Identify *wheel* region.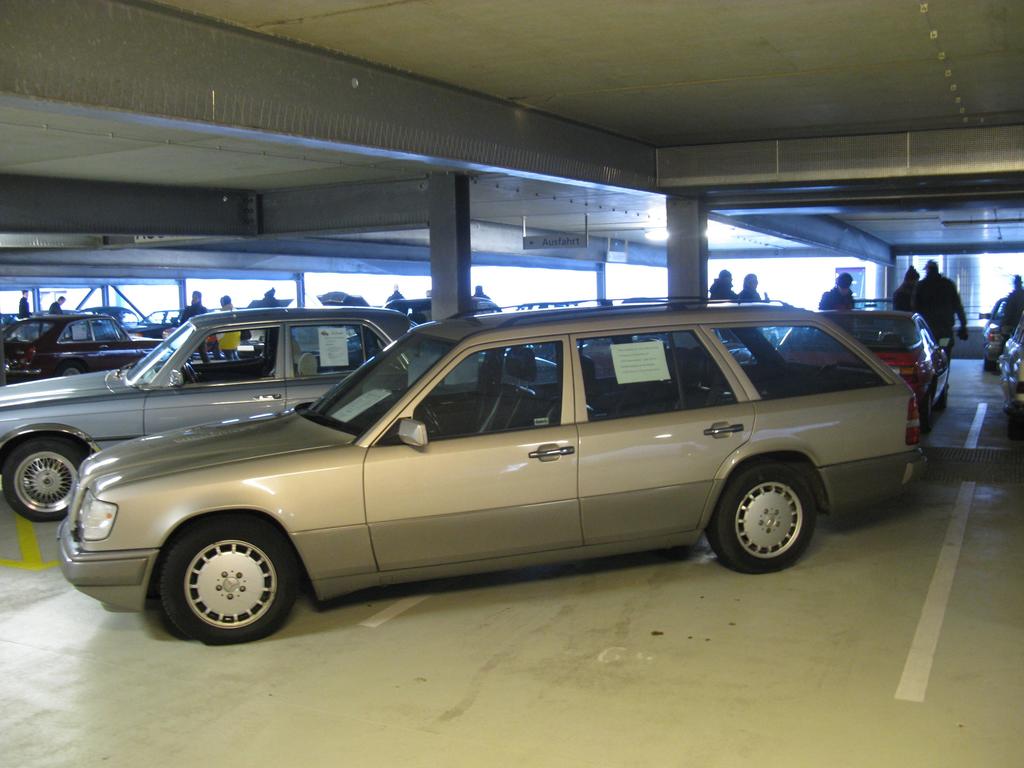
Region: 2 444 111 520.
